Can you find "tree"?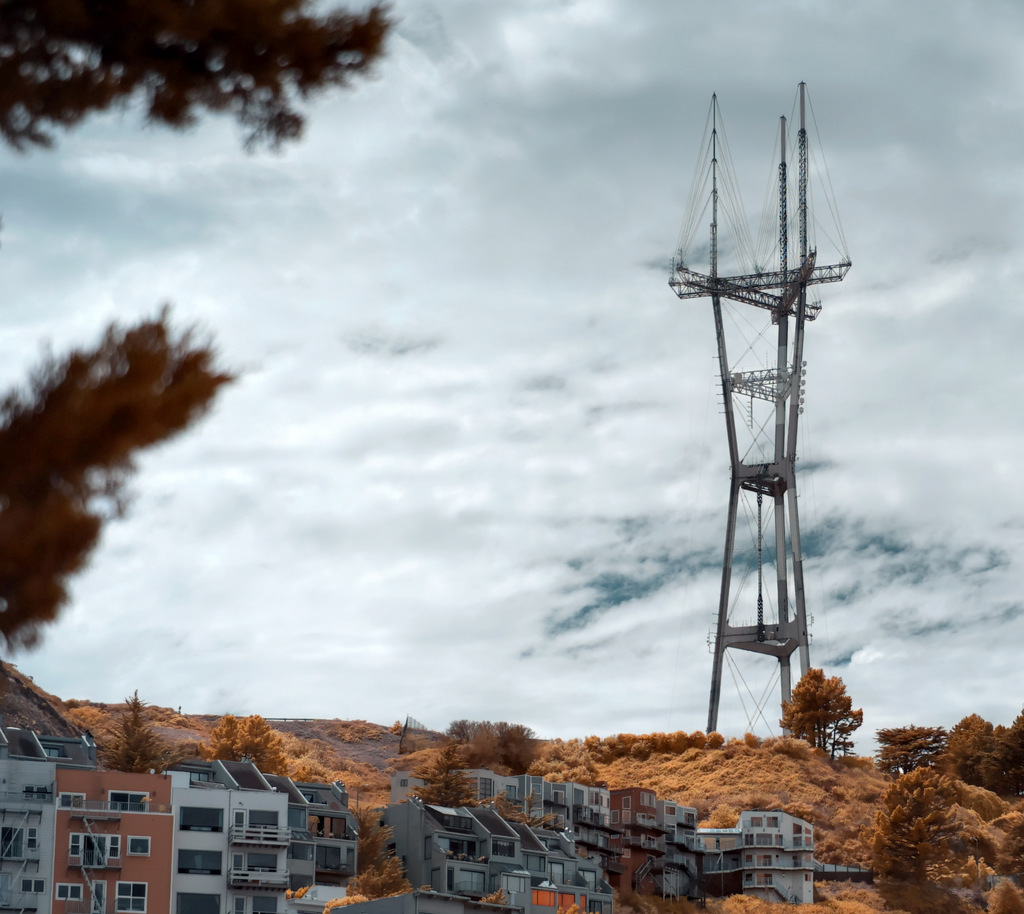
Yes, bounding box: 0:300:265:668.
